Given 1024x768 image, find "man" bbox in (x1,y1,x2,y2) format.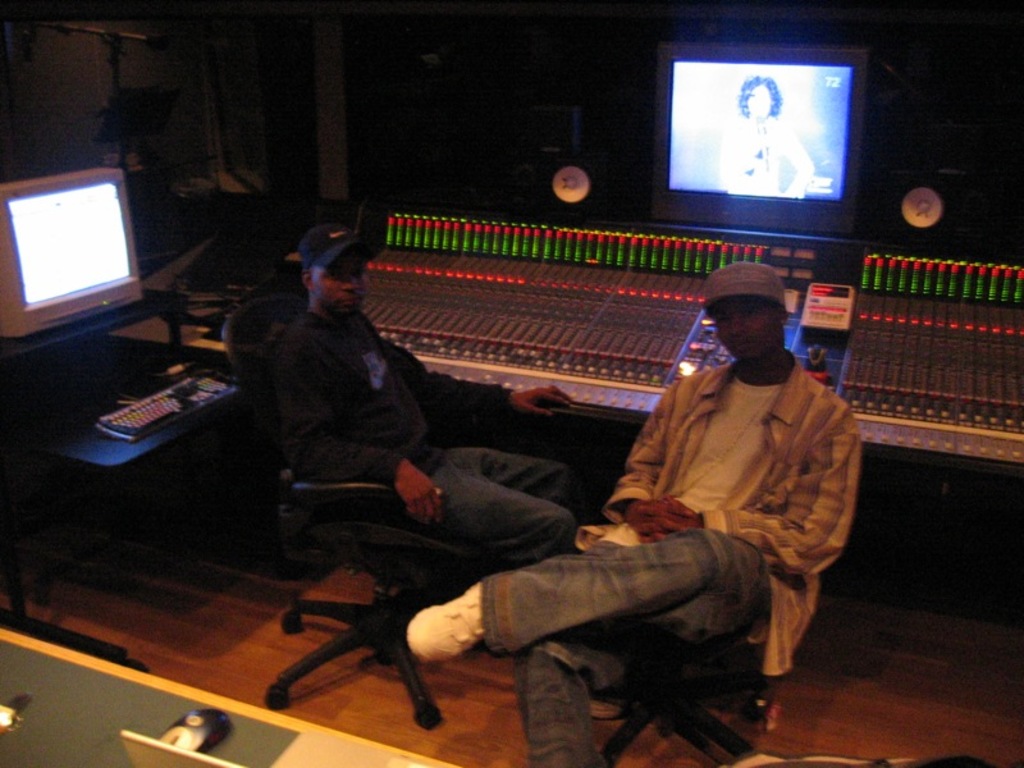
(481,282,879,723).
